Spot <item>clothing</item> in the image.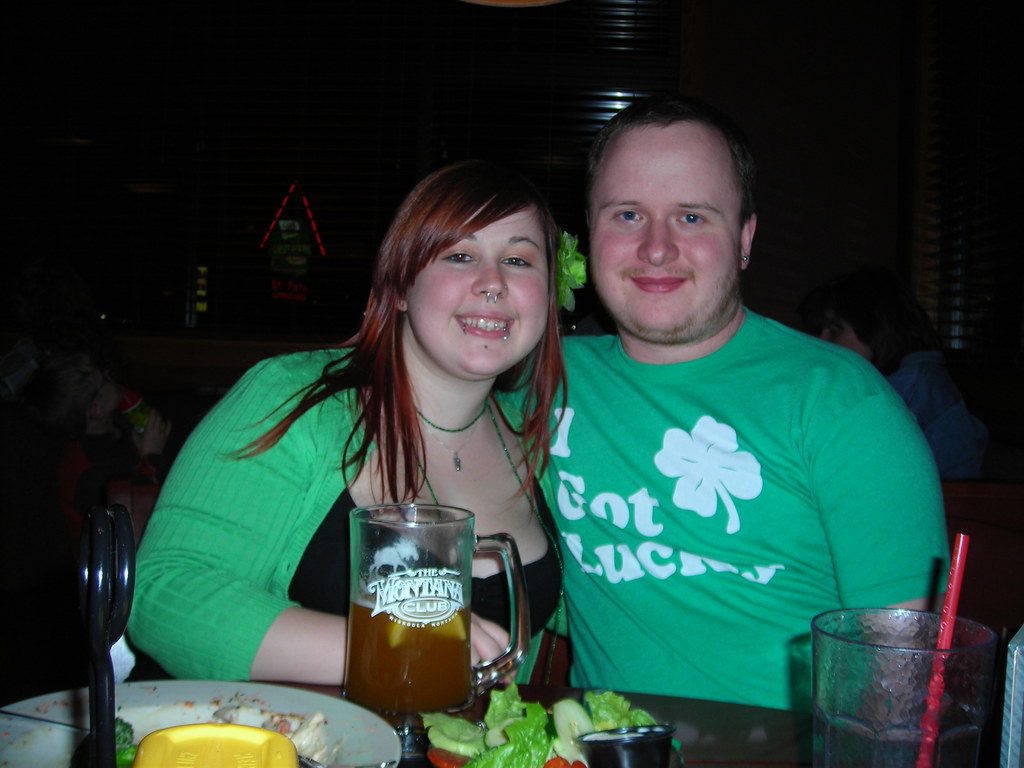
<item>clothing</item> found at (x1=129, y1=346, x2=570, y2=680).
